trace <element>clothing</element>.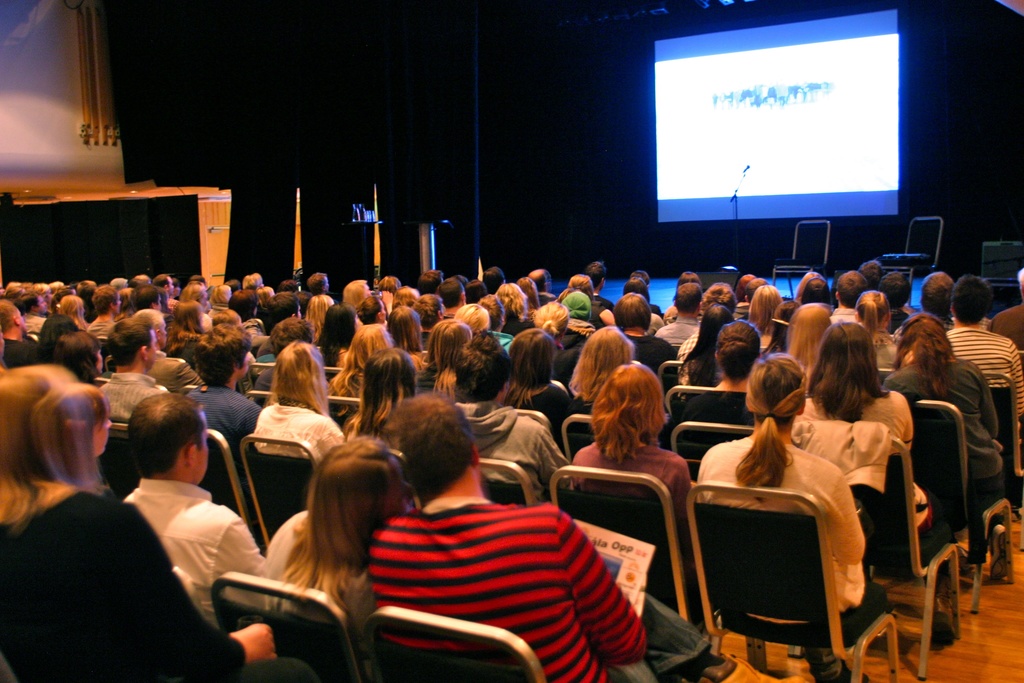
Traced to bbox=[353, 480, 644, 661].
